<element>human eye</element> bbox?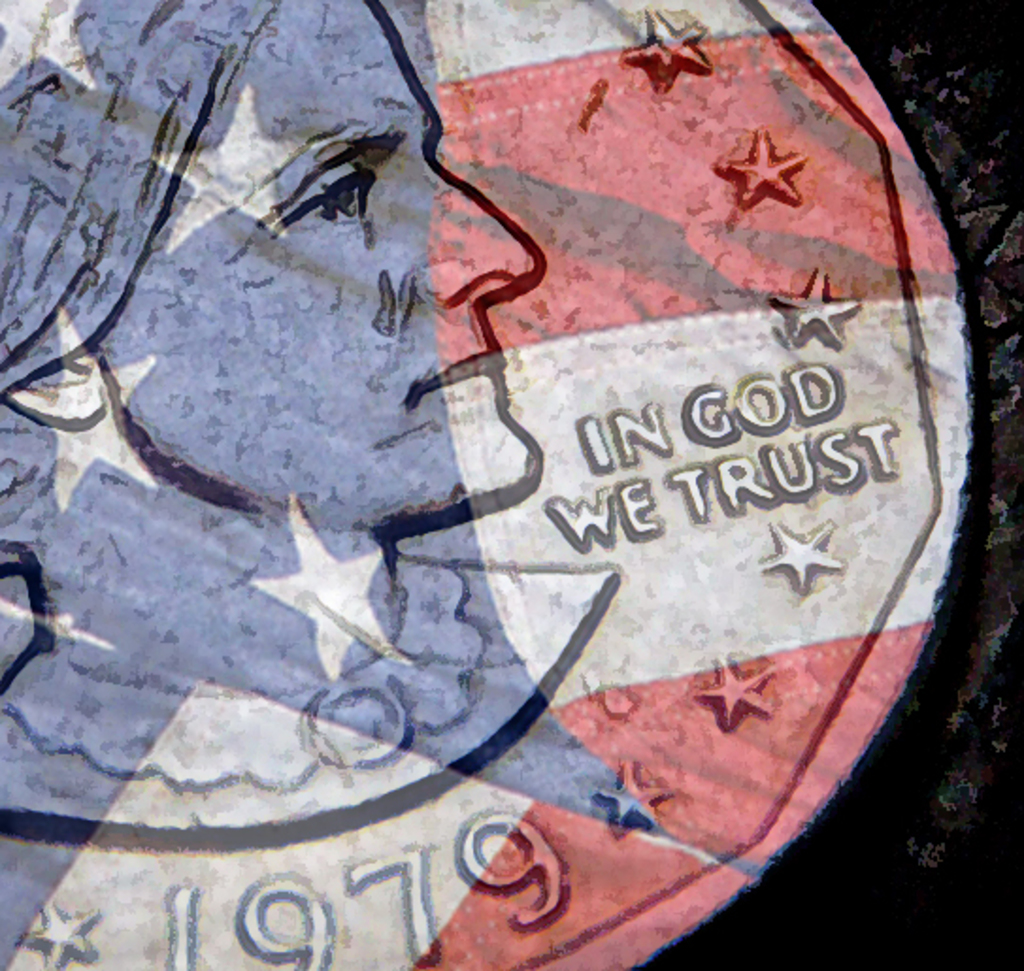
<box>296,158,377,230</box>
